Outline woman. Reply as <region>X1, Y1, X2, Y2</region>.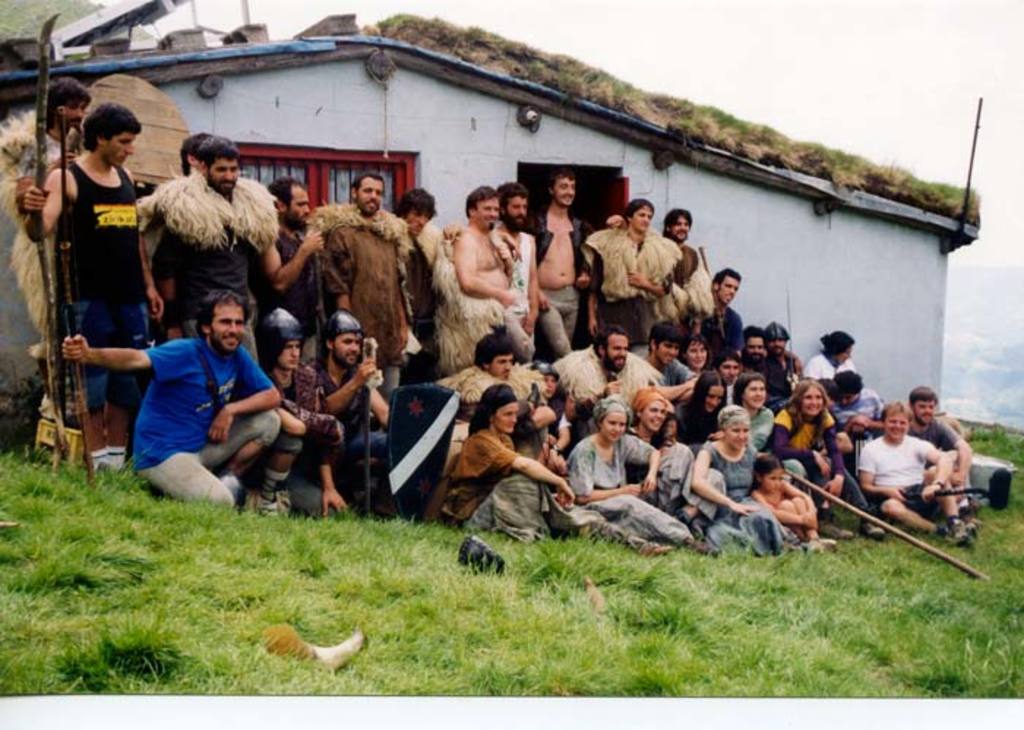
<region>670, 332, 718, 379</region>.
